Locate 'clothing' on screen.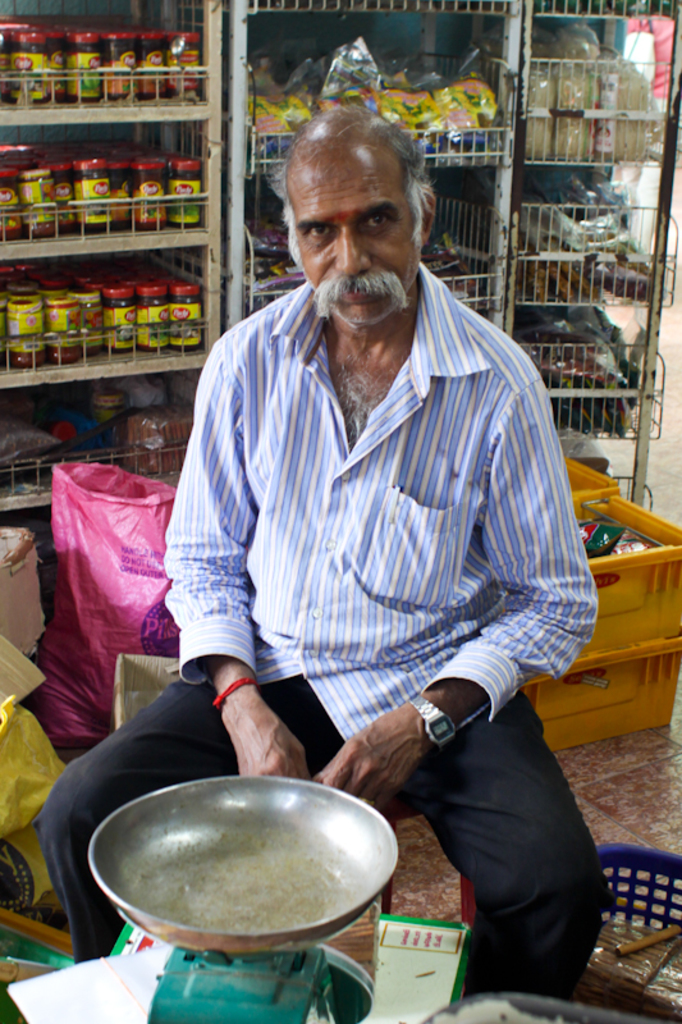
On screen at Rect(131, 220, 603, 941).
